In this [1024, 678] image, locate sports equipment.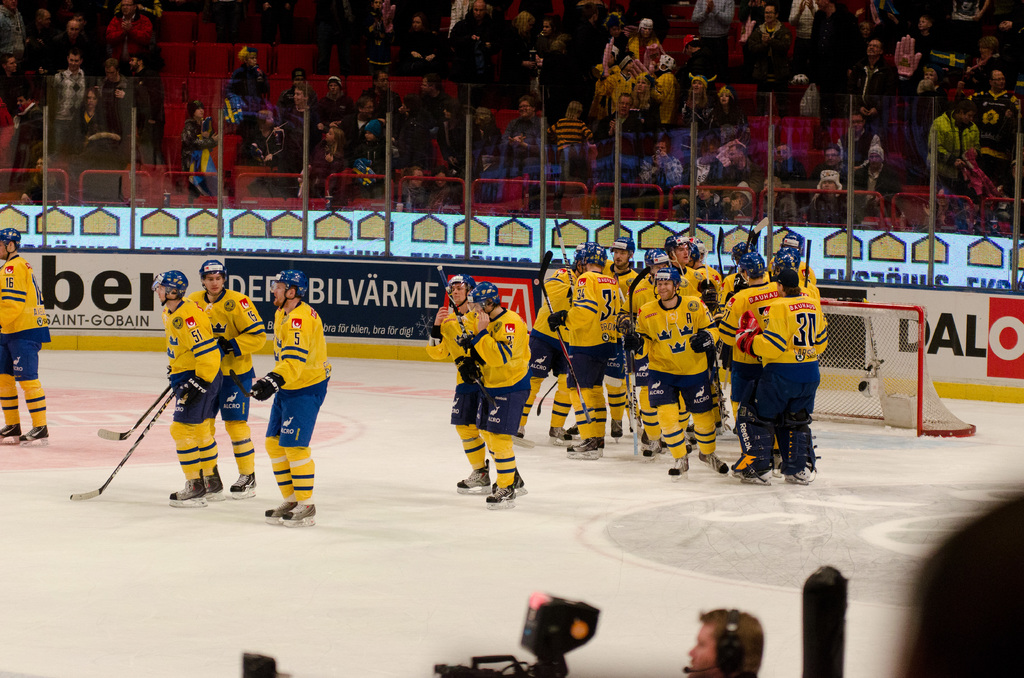
Bounding box: pyautogui.locateOnScreen(0, 422, 24, 446).
